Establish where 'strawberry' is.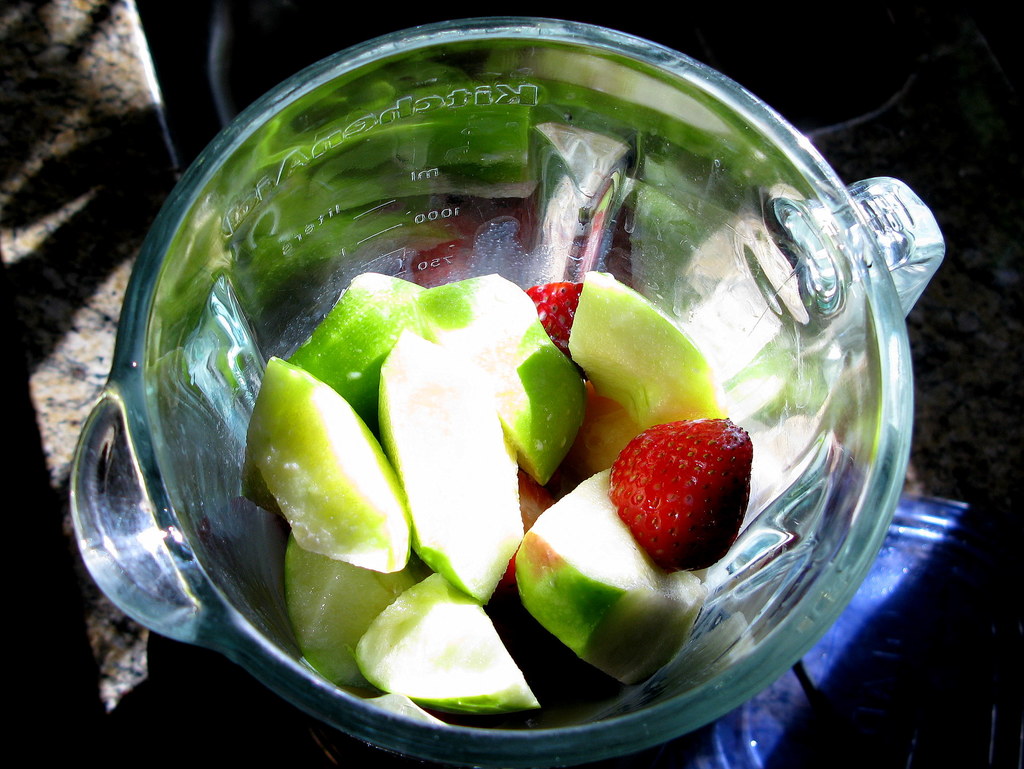
Established at left=527, top=282, right=589, bottom=376.
